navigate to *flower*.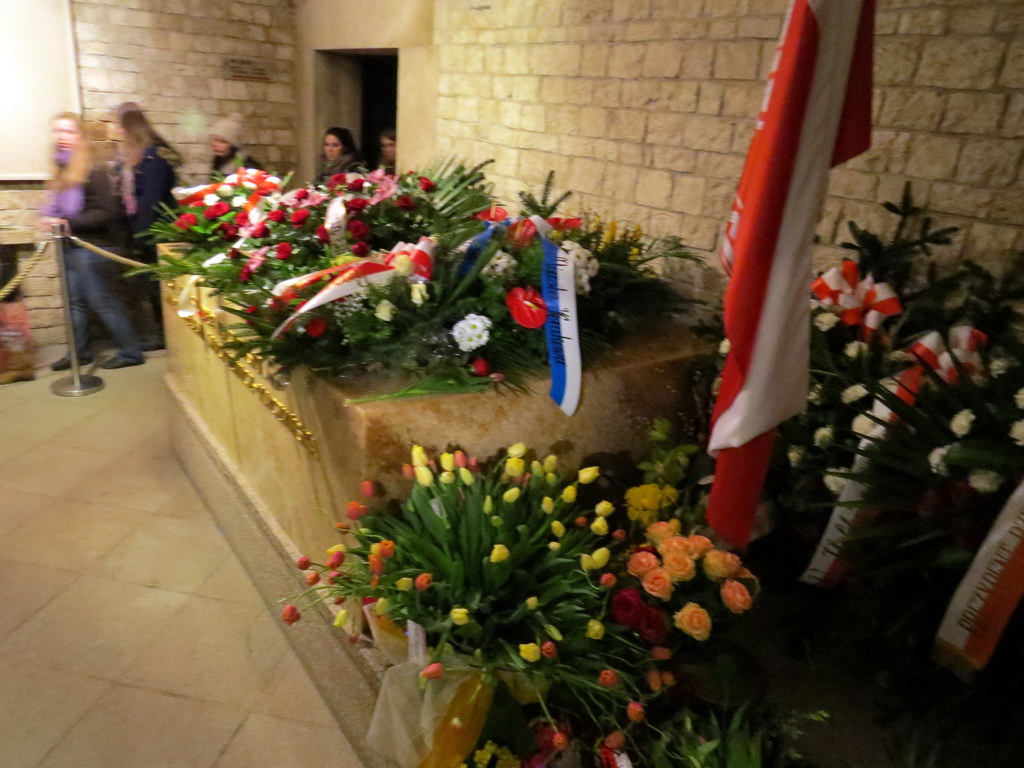
Navigation target: [412,281,432,307].
